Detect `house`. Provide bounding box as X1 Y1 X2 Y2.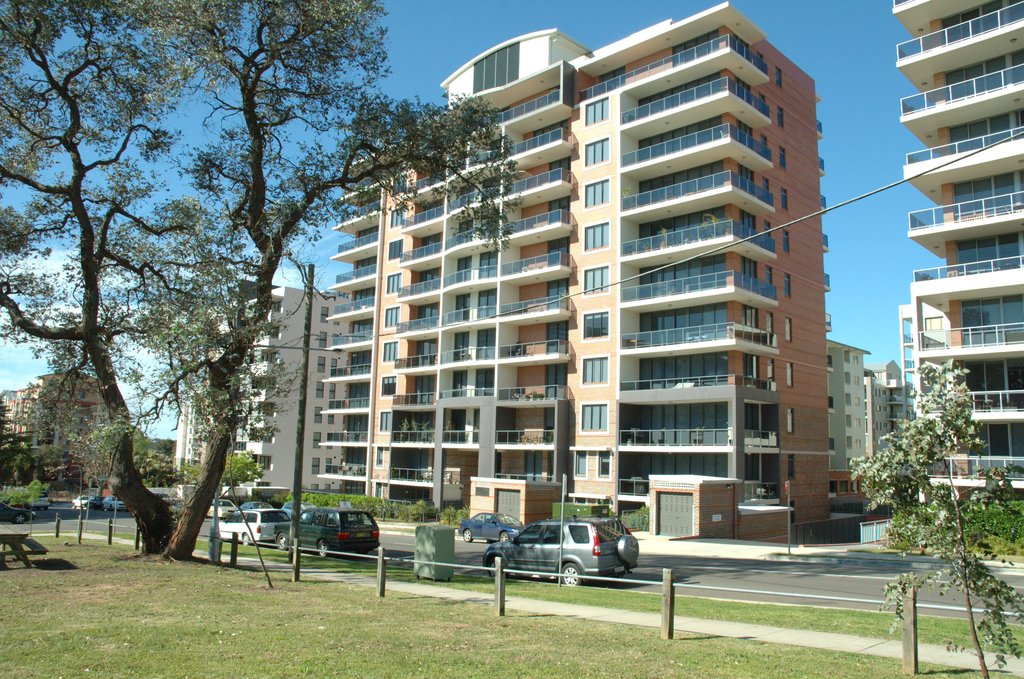
0 363 118 481.
